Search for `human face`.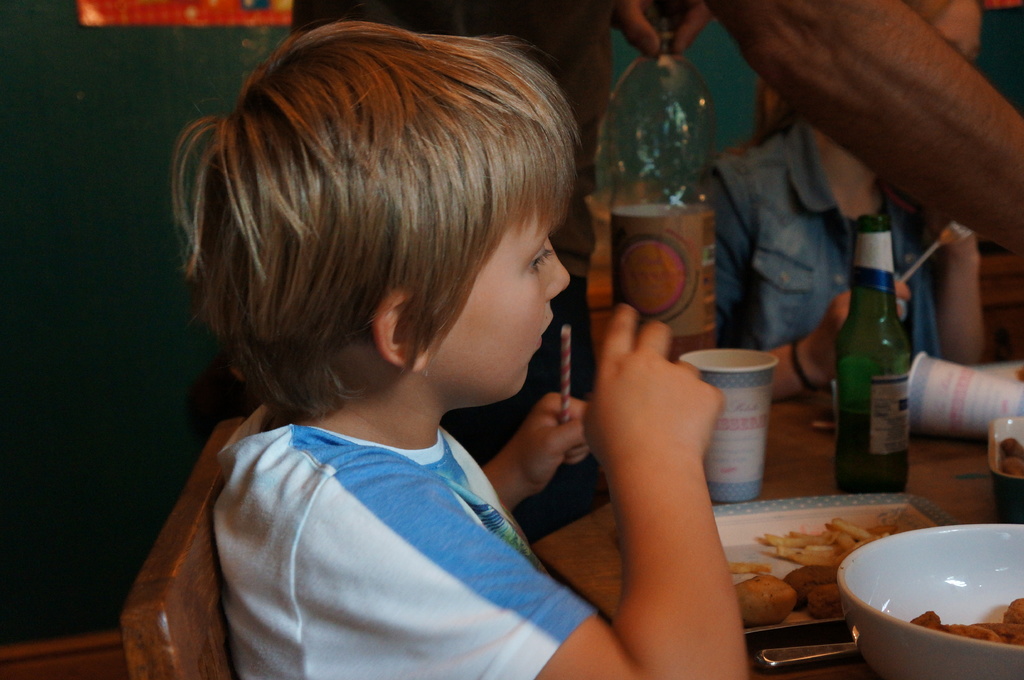
Found at [left=430, top=211, right=570, bottom=406].
